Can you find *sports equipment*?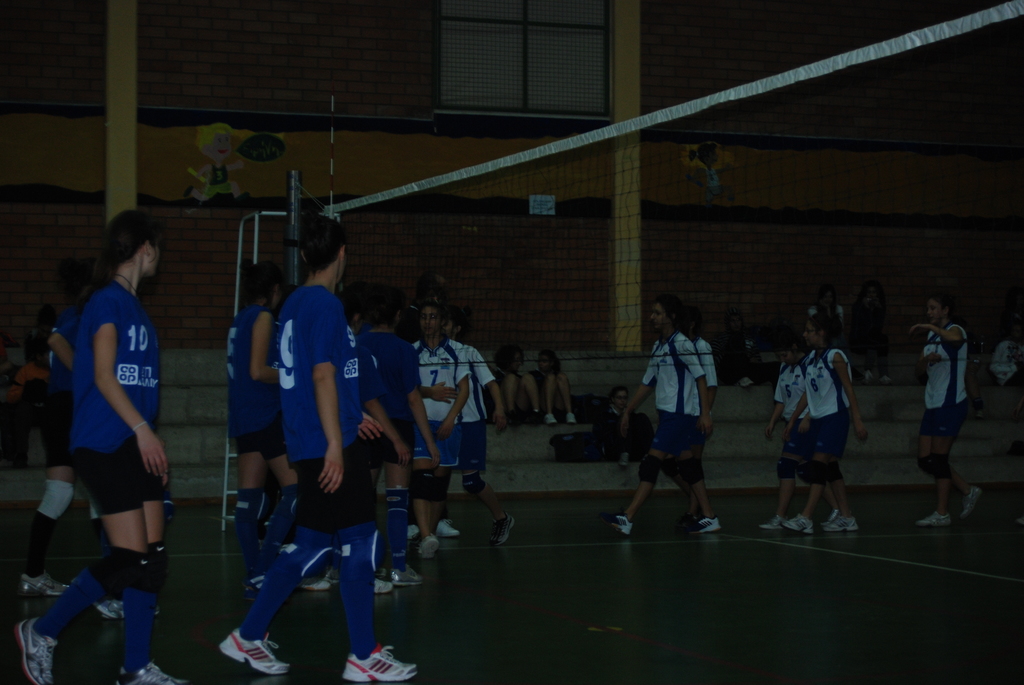
Yes, bounding box: <box>217,629,292,679</box>.
